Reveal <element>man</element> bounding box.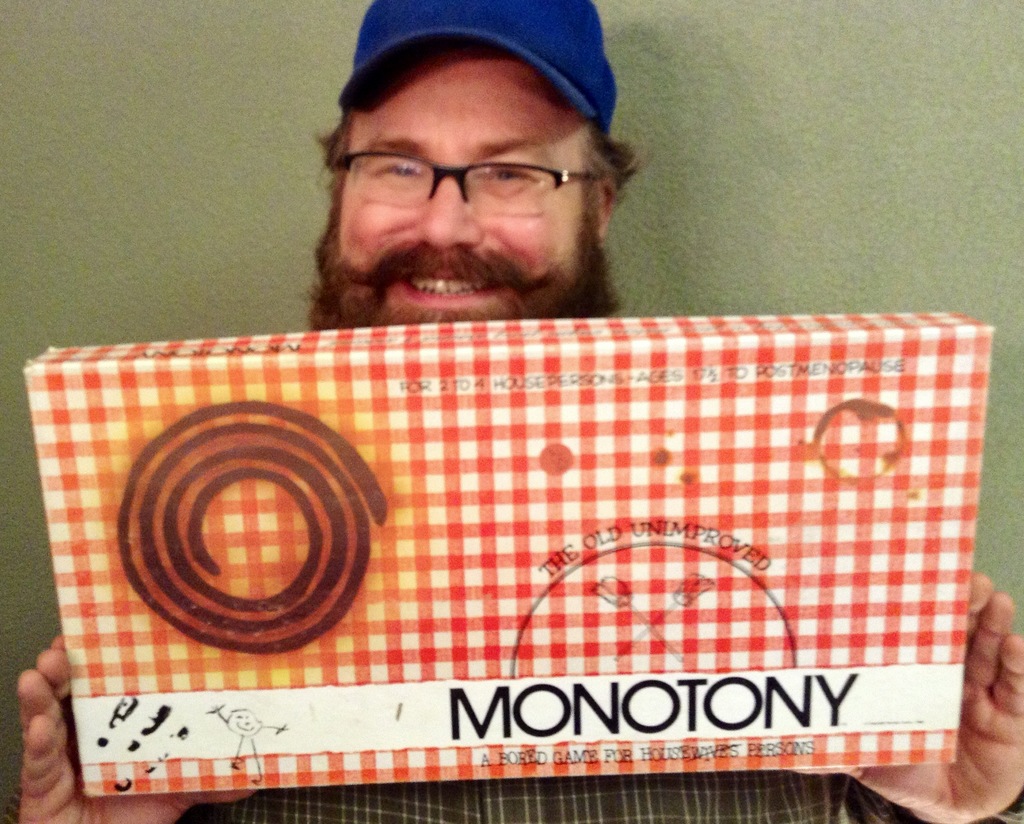
Revealed: BBox(0, 0, 1023, 823).
